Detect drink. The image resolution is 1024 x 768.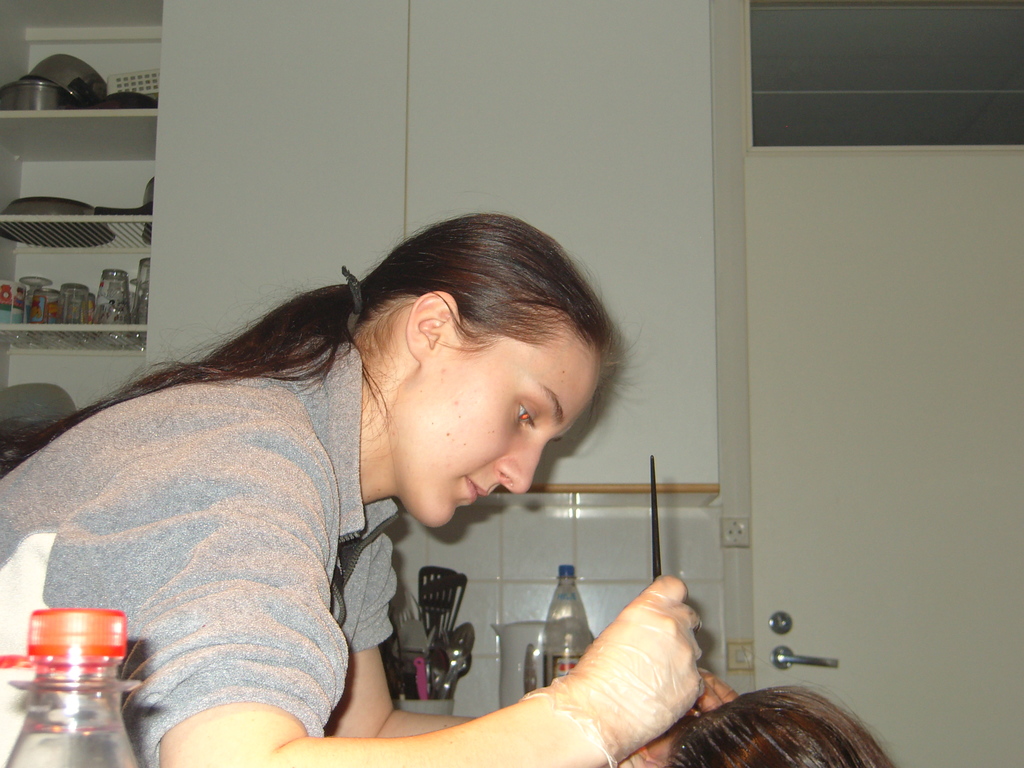
5/728/135/767.
